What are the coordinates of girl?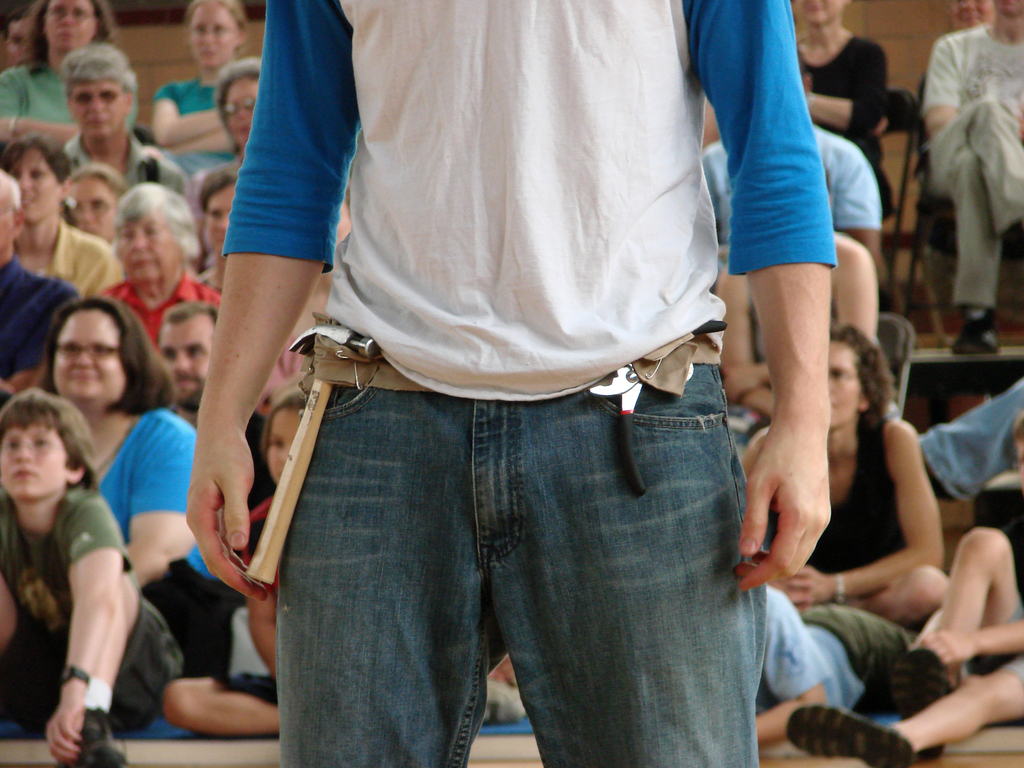
rect(166, 383, 304, 738).
